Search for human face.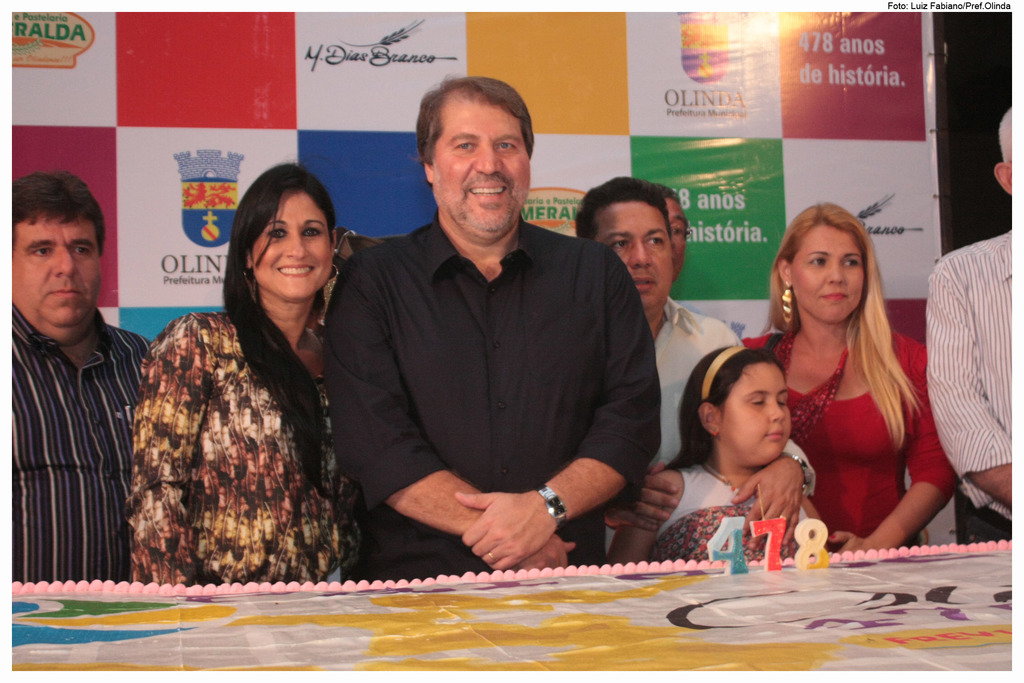
Found at (left=3, top=212, right=99, bottom=322).
